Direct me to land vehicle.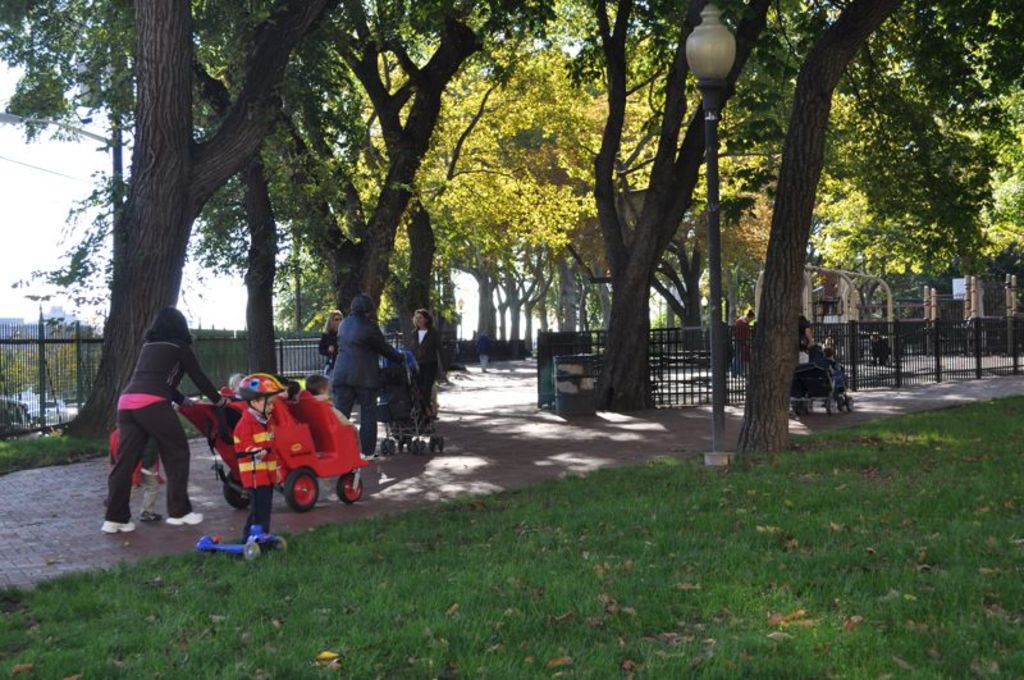
Direction: pyautogui.locateOnScreen(186, 382, 372, 528).
